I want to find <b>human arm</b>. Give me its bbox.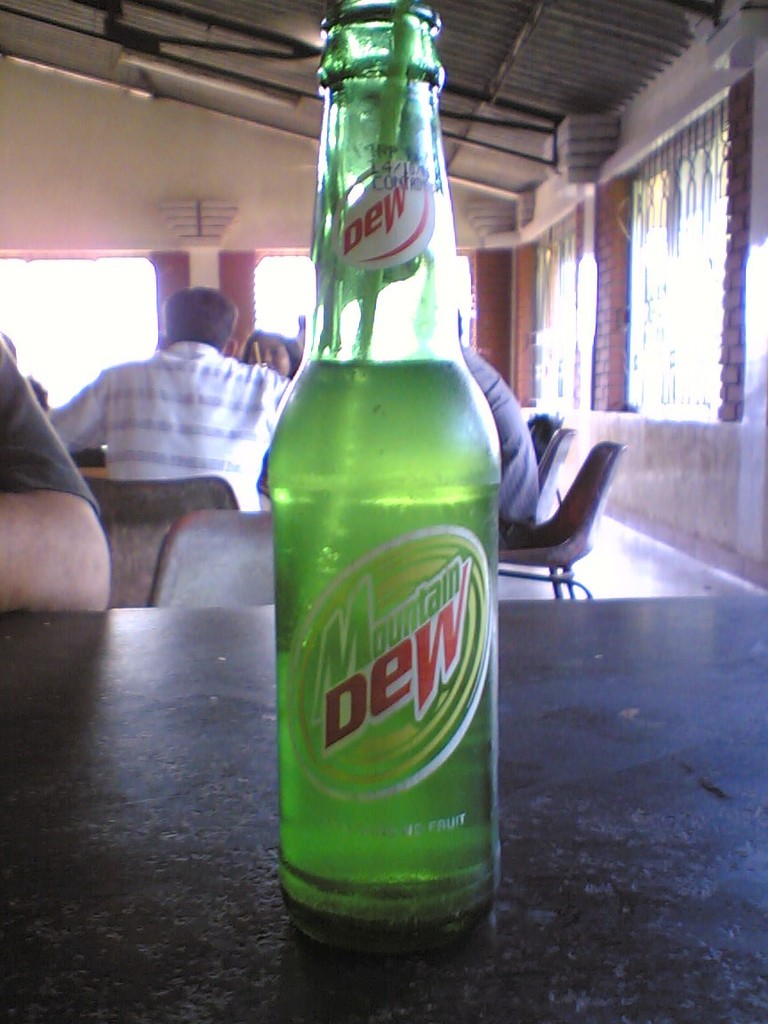
<box>0,340,109,612</box>.
